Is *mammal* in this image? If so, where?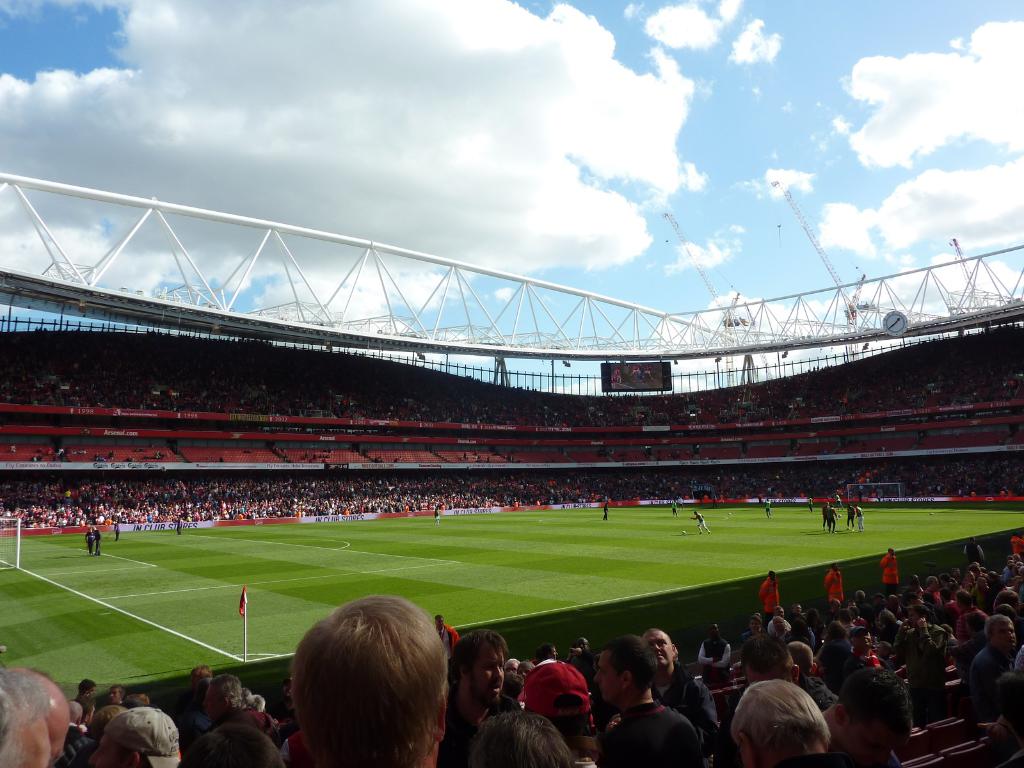
Yes, at (822, 504, 830, 527).
